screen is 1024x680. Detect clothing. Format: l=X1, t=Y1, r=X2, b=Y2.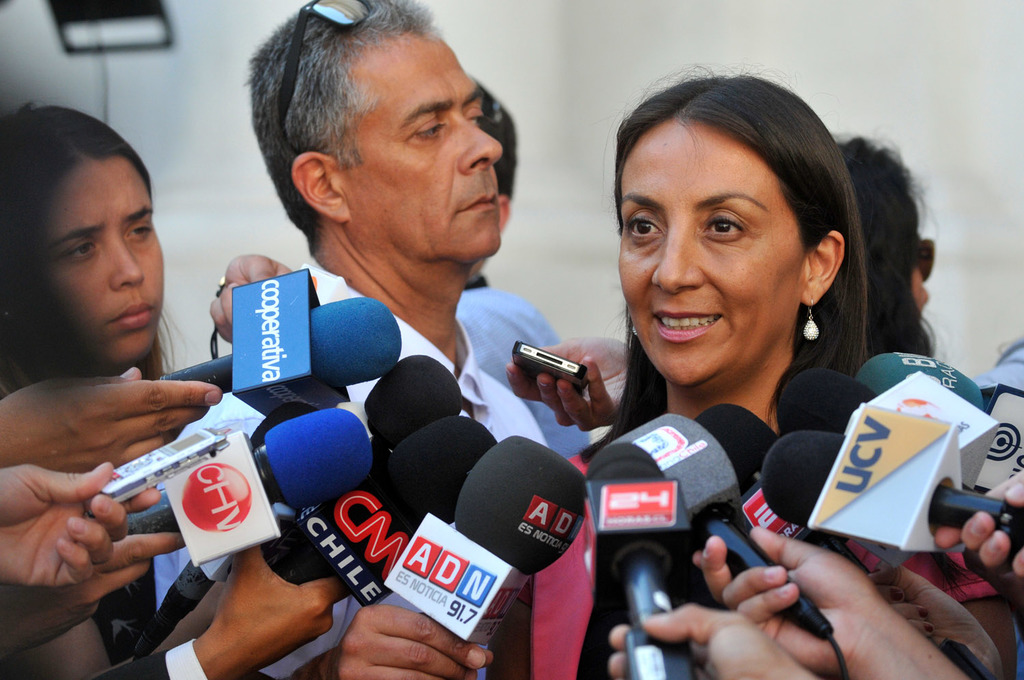
l=147, t=261, r=537, b=679.
